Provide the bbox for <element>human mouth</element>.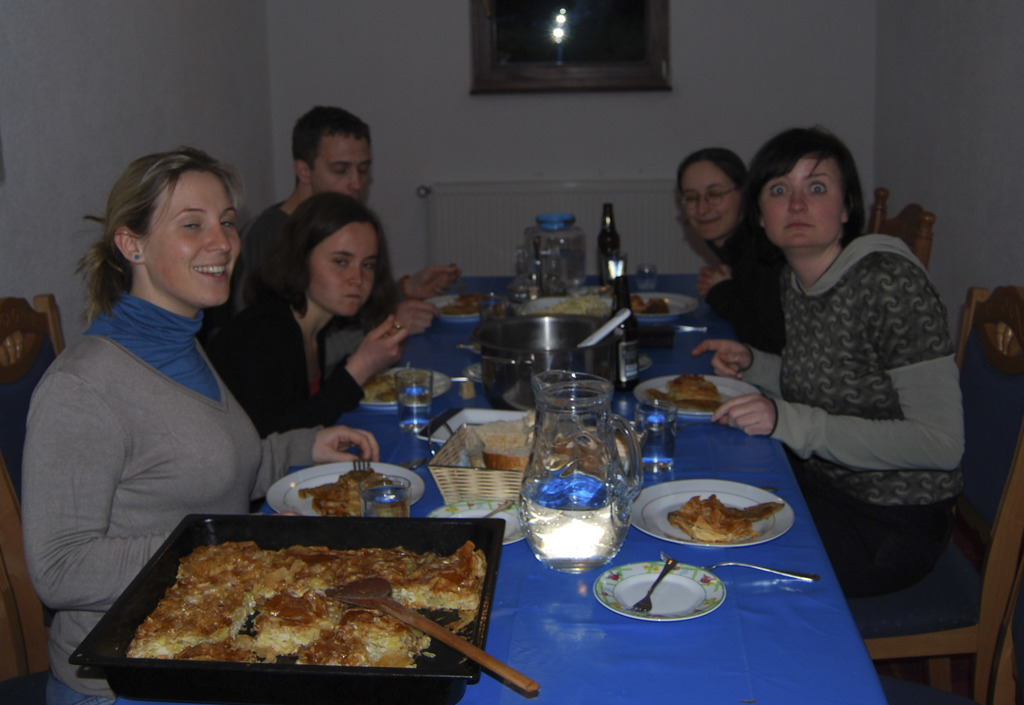
box(341, 296, 367, 302).
